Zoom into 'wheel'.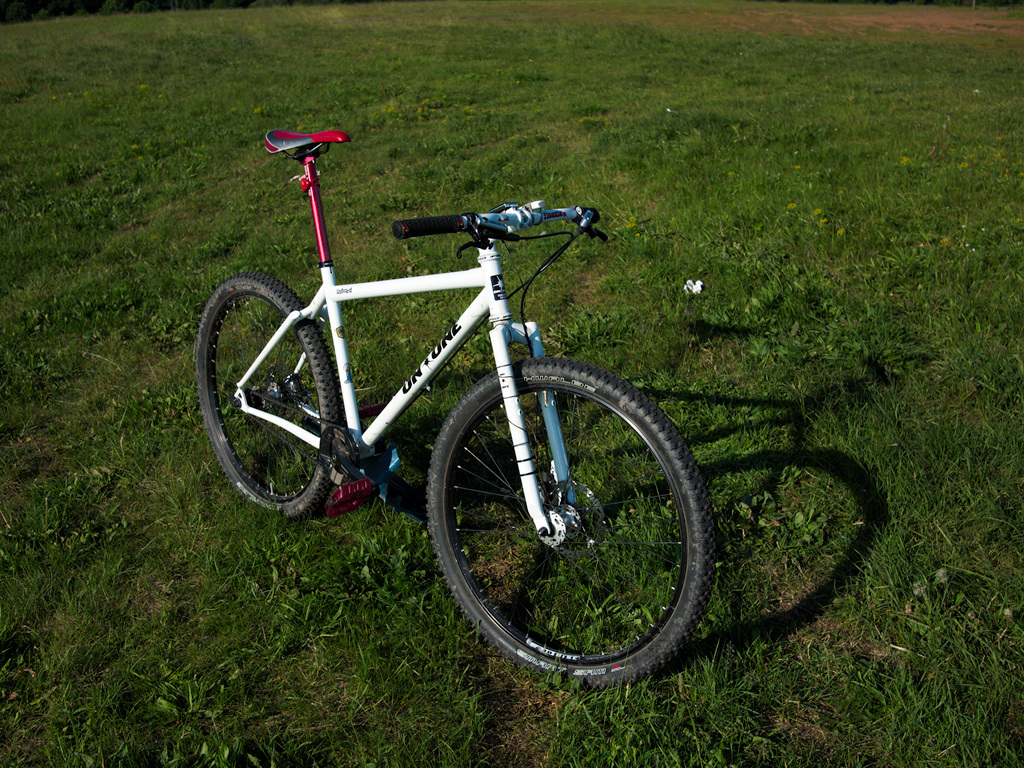
Zoom target: (194,271,345,525).
